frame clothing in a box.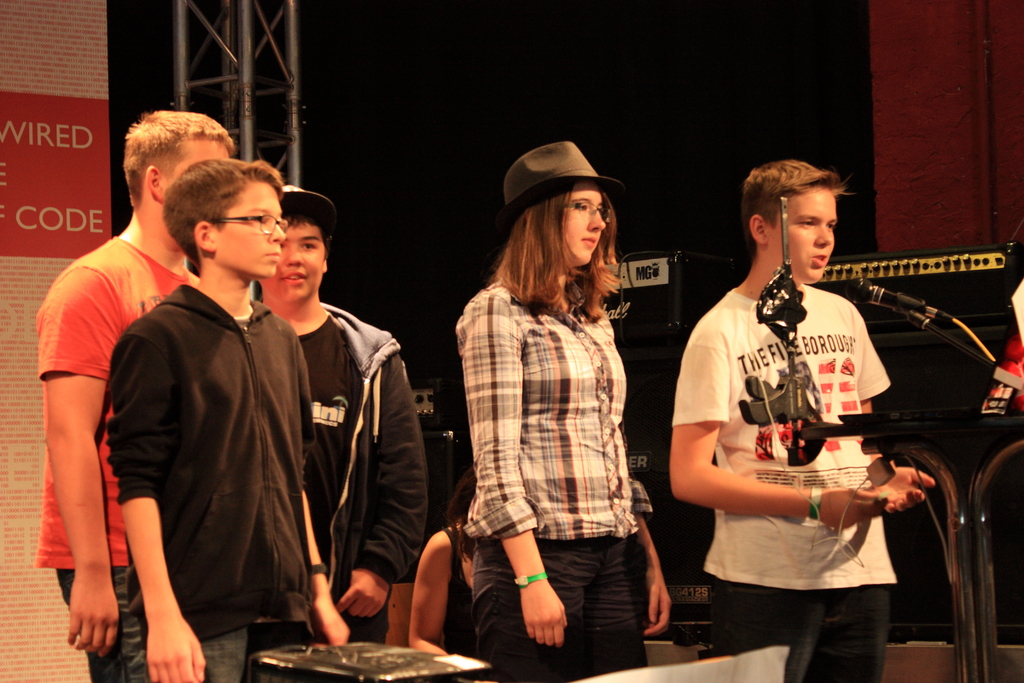
rect(106, 283, 317, 682).
